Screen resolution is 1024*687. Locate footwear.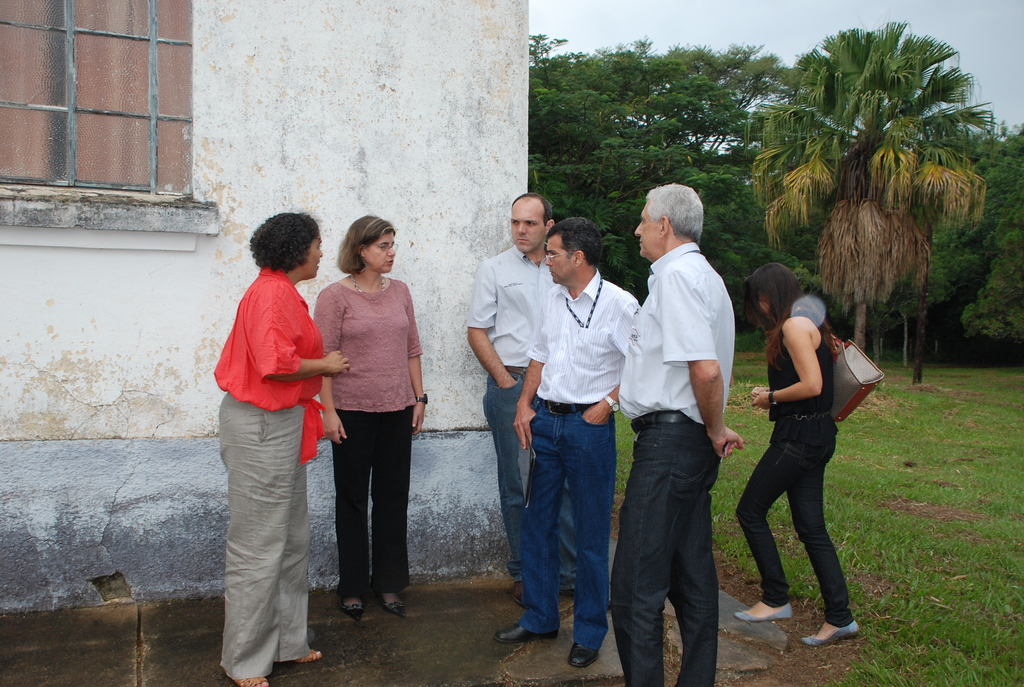
BBox(733, 607, 794, 619).
